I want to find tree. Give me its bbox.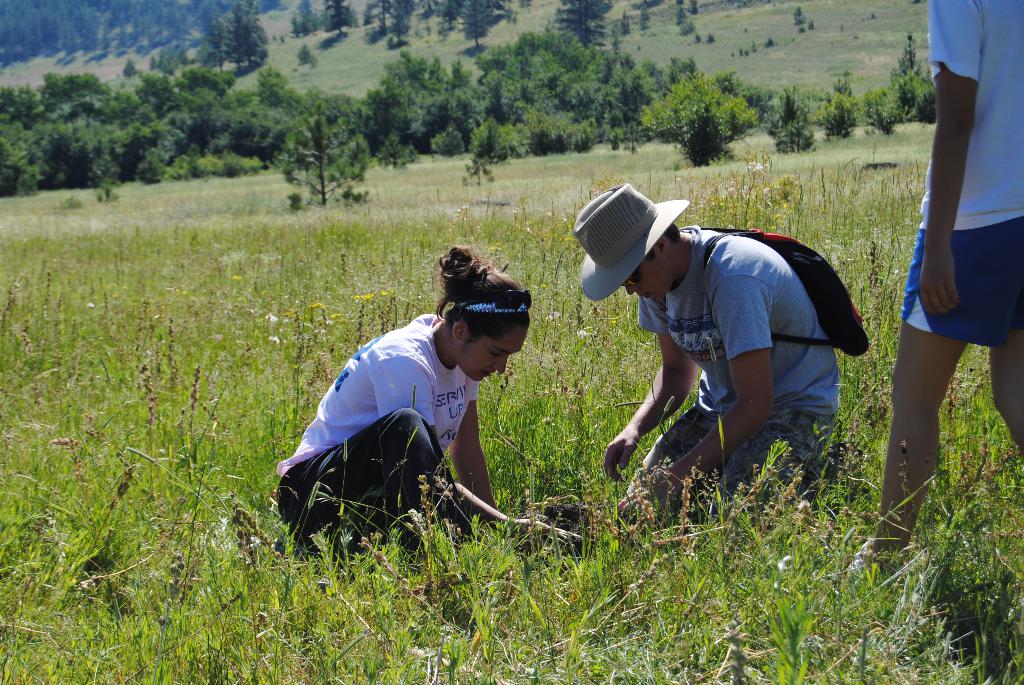
box=[548, 0, 612, 52].
